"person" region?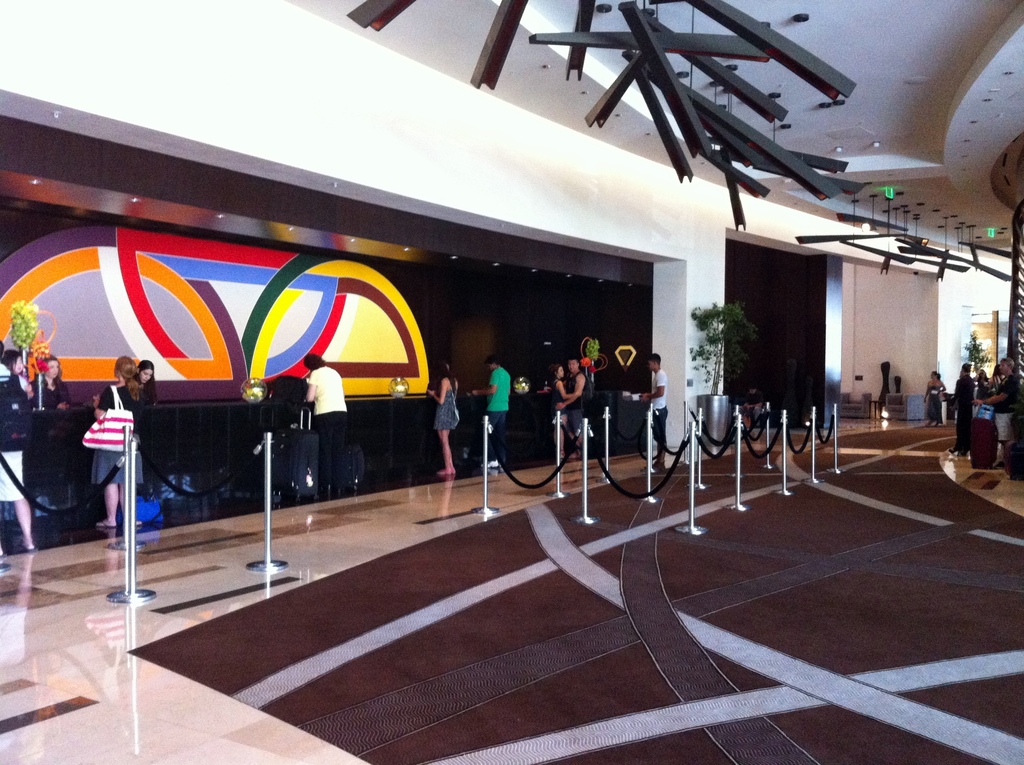
<bbox>92, 355, 154, 525</bbox>
